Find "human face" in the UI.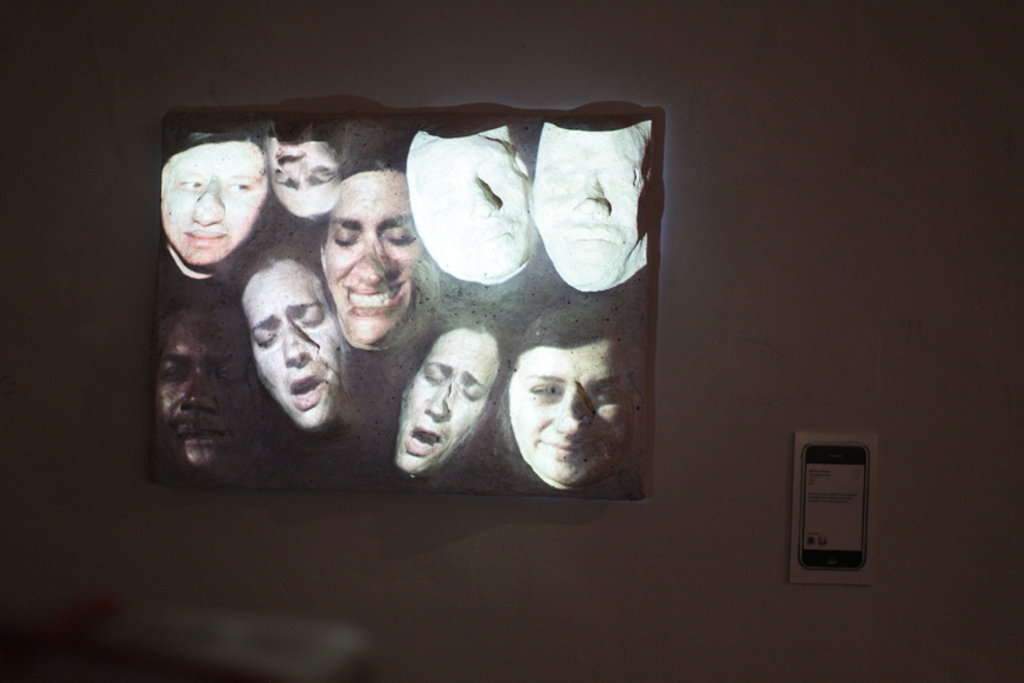
UI element at detection(267, 139, 339, 217).
